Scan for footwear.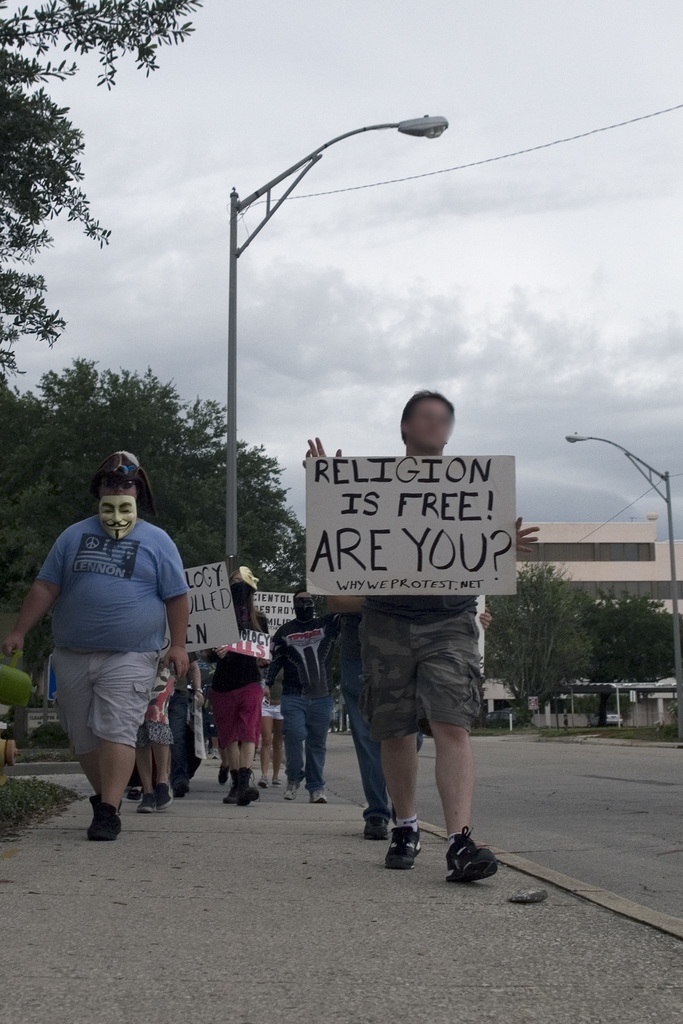
Scan result: [85, 793, 129, 838].
